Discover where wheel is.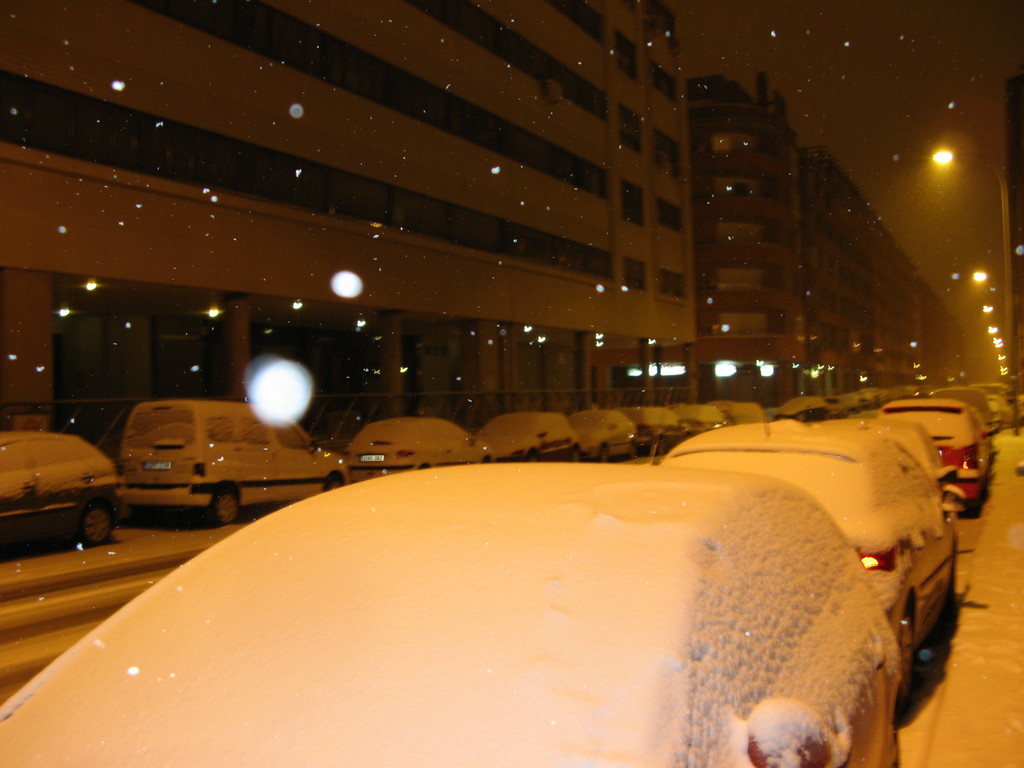
Discovered at l=628, t=439, r=640, b=460.
